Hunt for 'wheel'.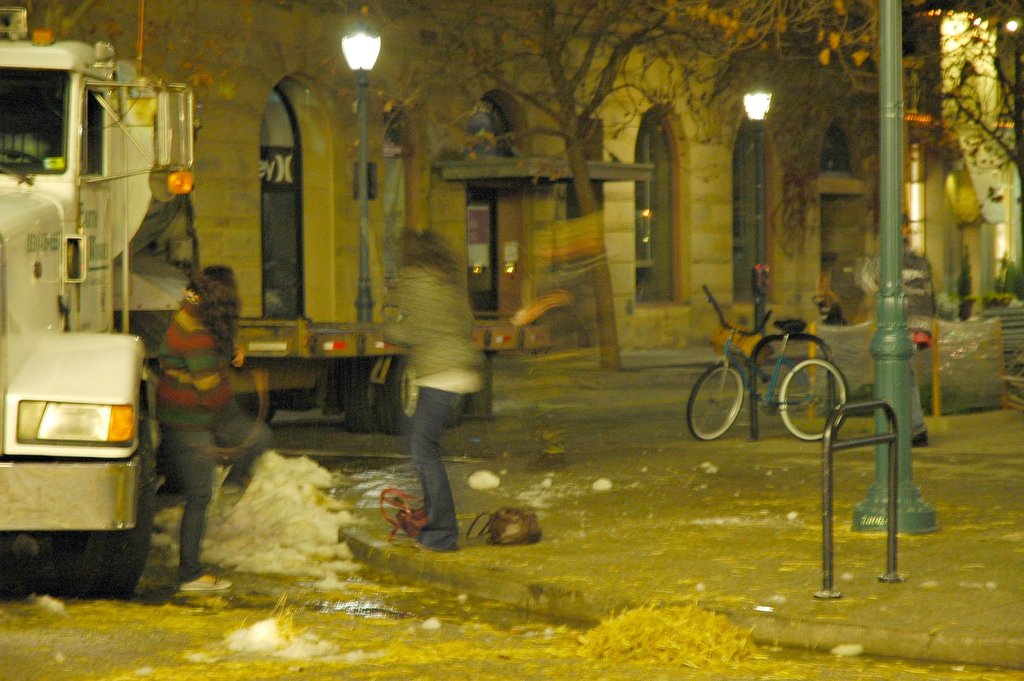
Hunted down at [348, 359, 381, 433].
